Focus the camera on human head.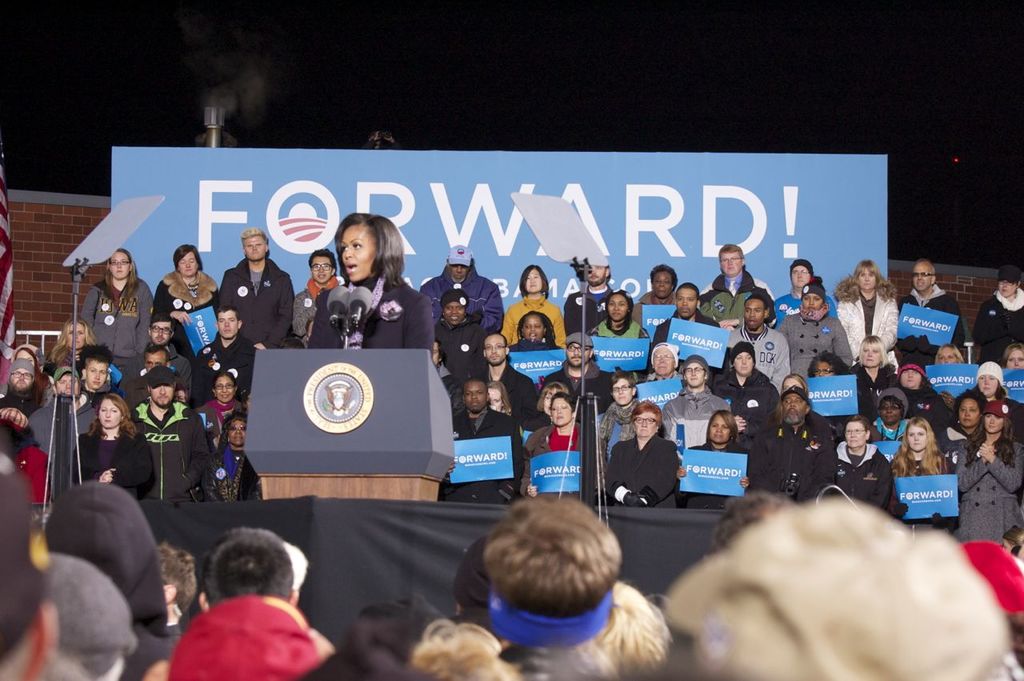
Focus region: BBox(486, 381, 504, 410).
